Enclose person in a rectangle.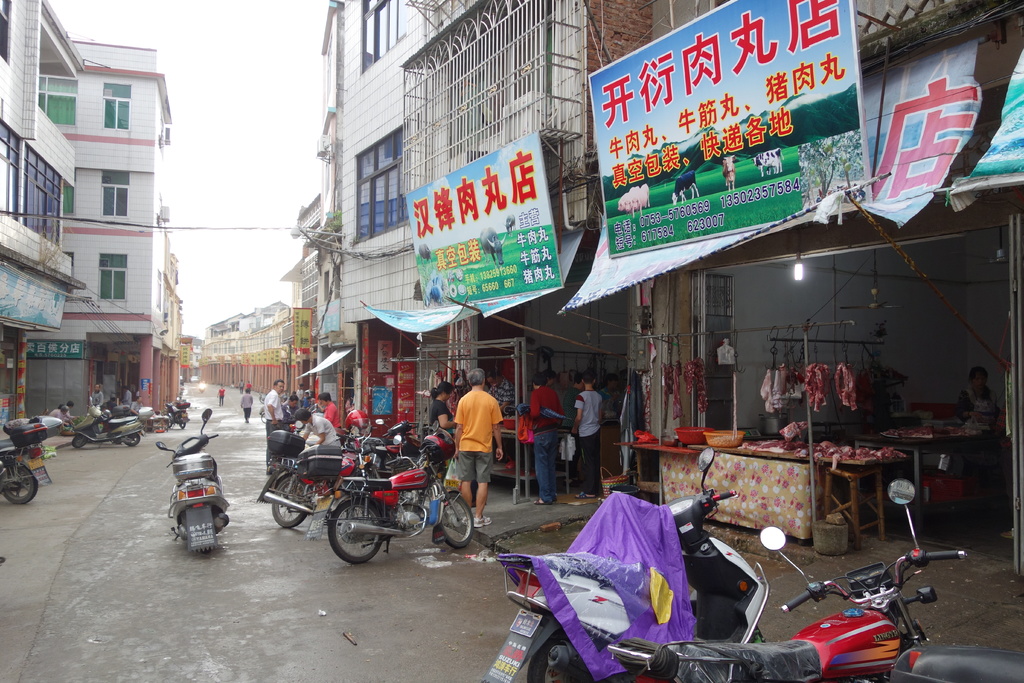
89:383:104:411.
